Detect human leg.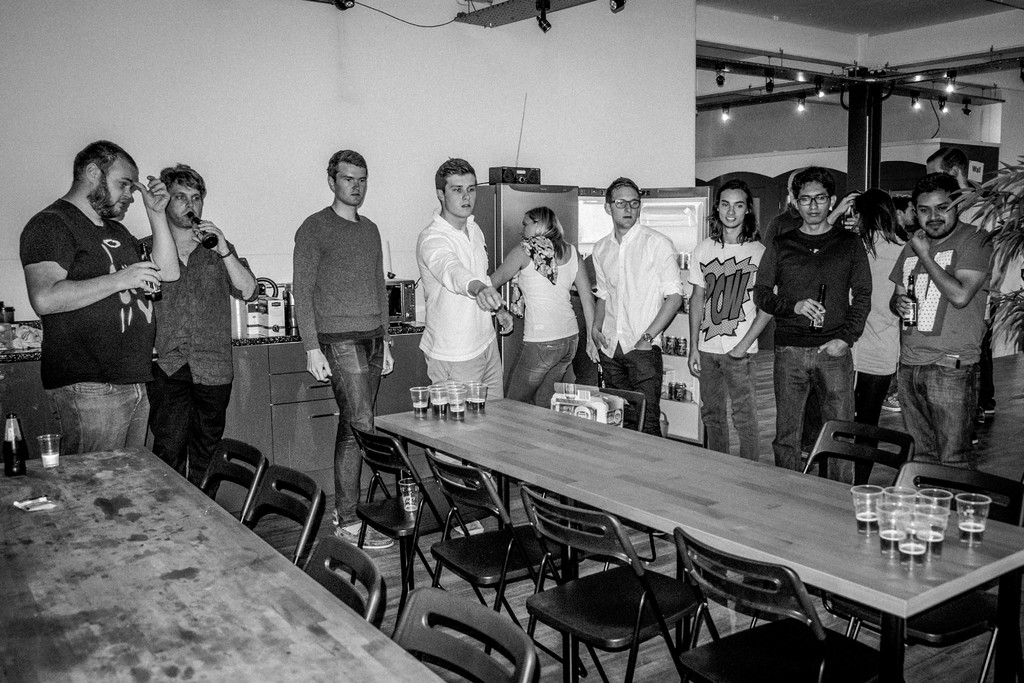
Detected at (594, 347, 634, 425).
